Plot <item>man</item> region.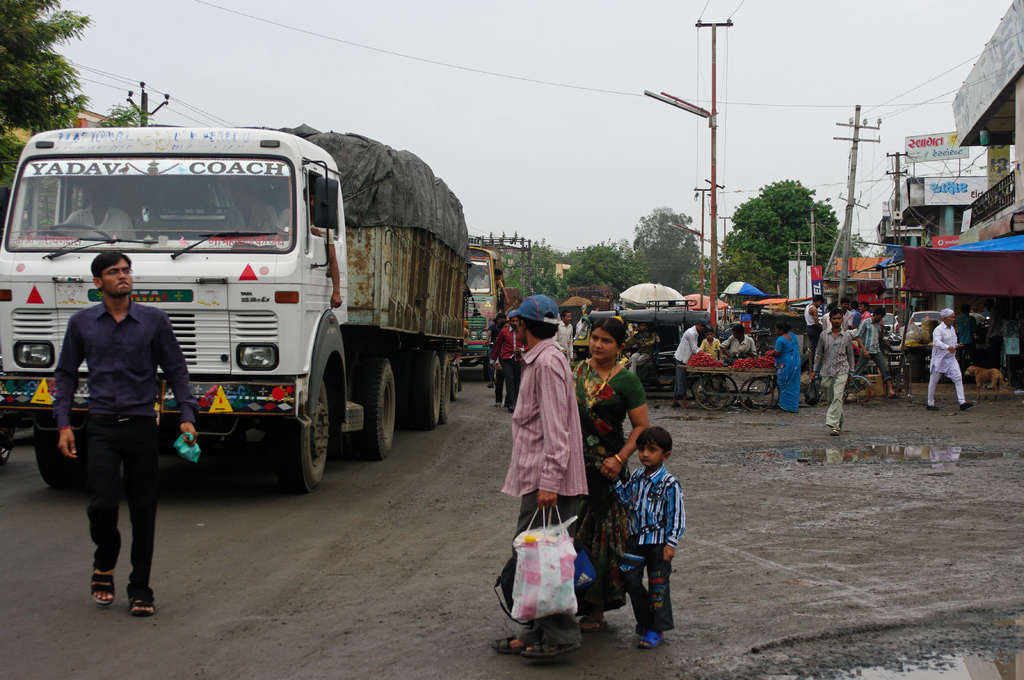
Plotted at box(858, 311, 886, 397).
